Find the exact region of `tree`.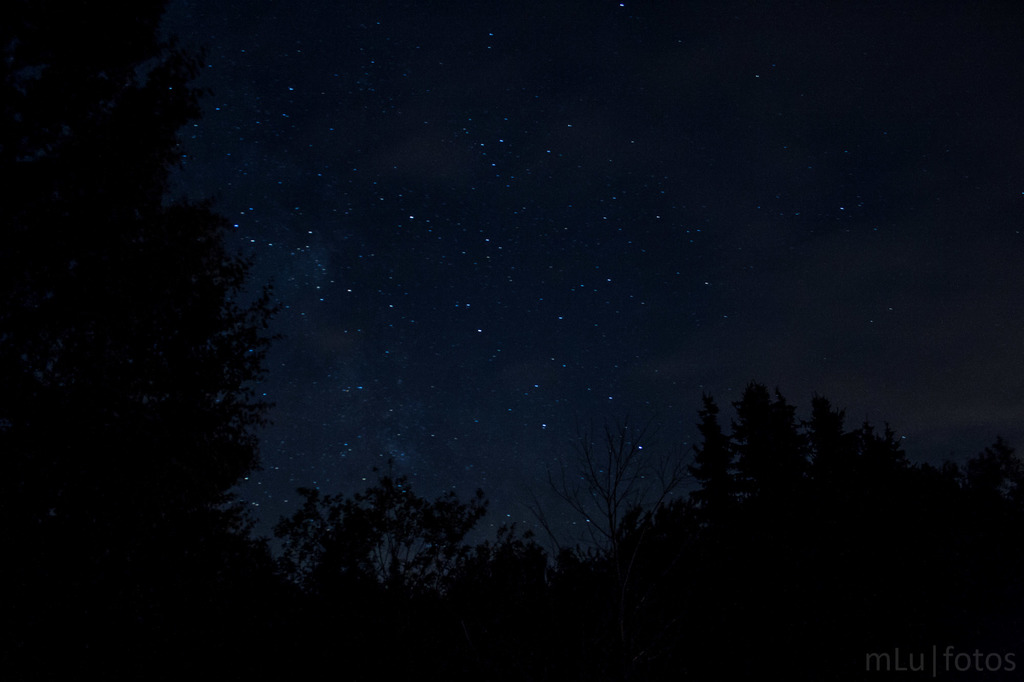
Exact region: rect(273, 458, 488, 595).
